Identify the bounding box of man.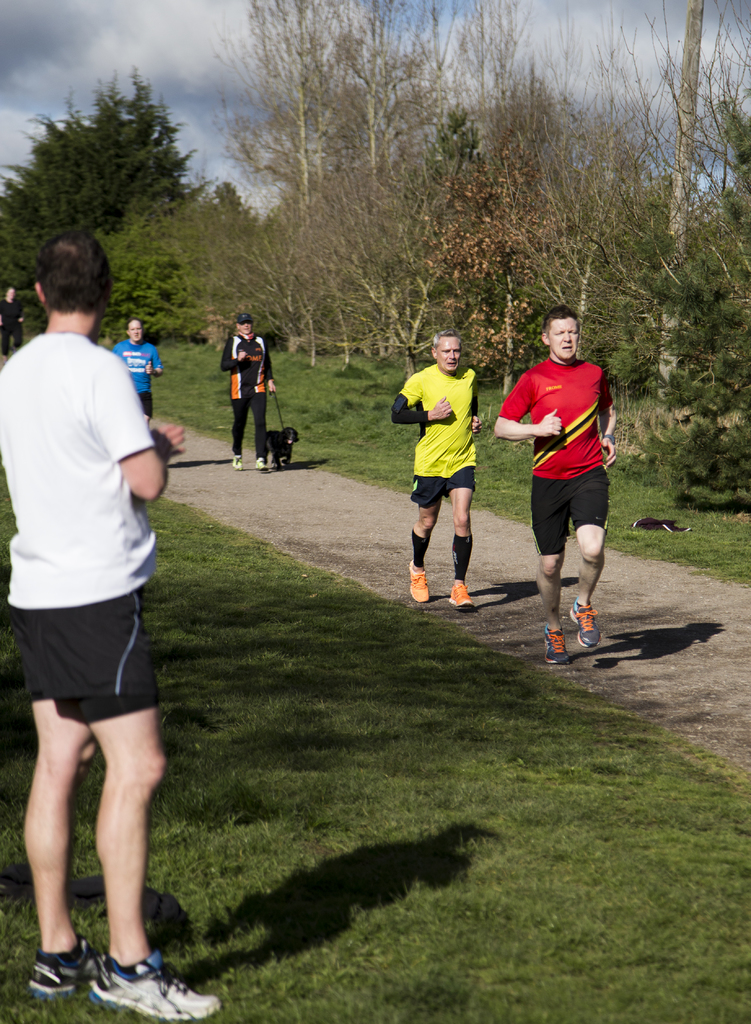
x1=481 y1=307 x2=624 y2=638.
